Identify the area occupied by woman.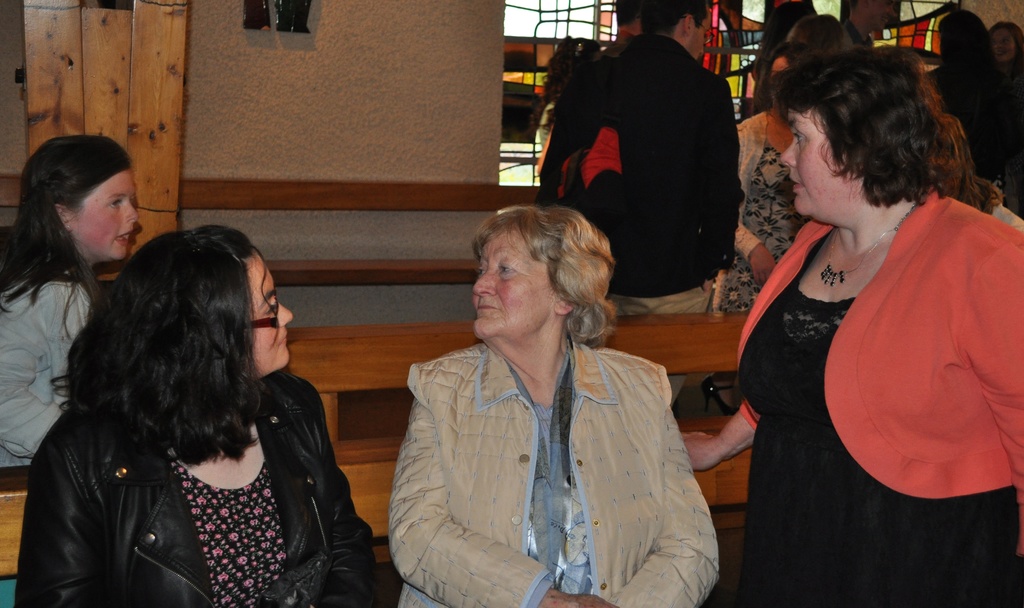
Area: pyautogui.locateOnScreen(927, 10, 1023, 205).
